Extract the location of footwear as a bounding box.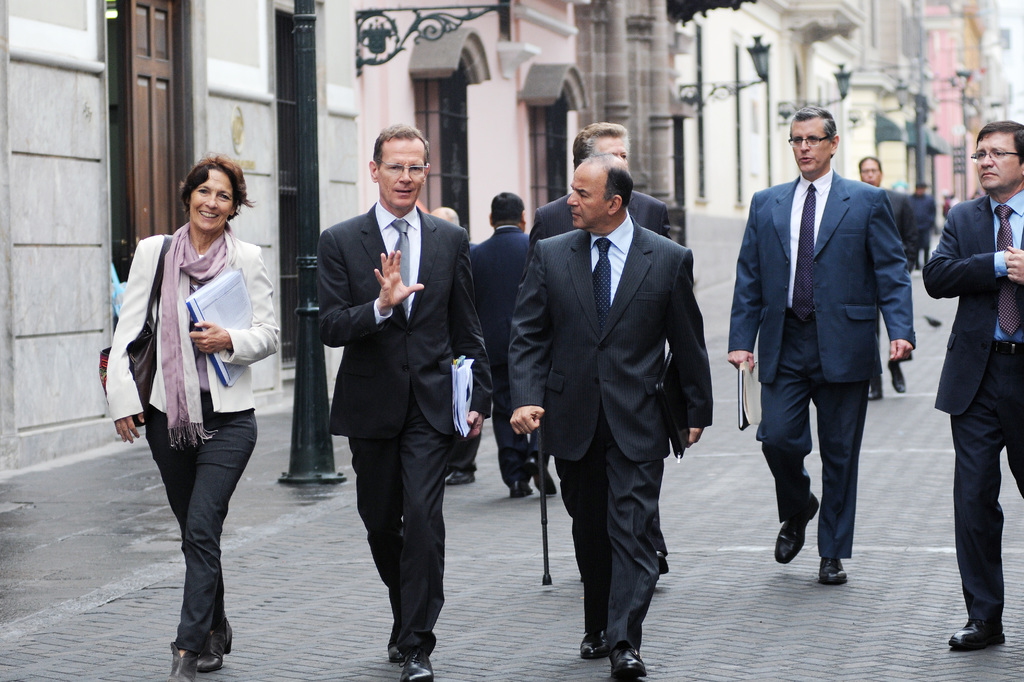
(385,619,406,663).
